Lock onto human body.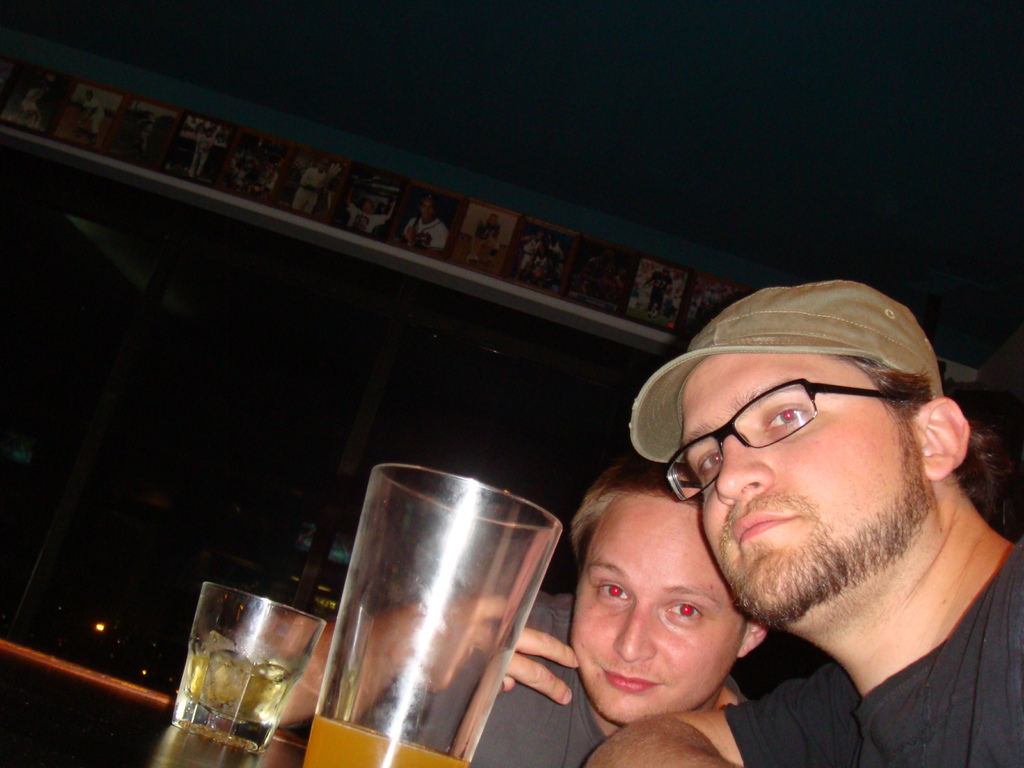
Locked: {"left": 521, "top": 272, "right": 1018, "bottom": 767}.
